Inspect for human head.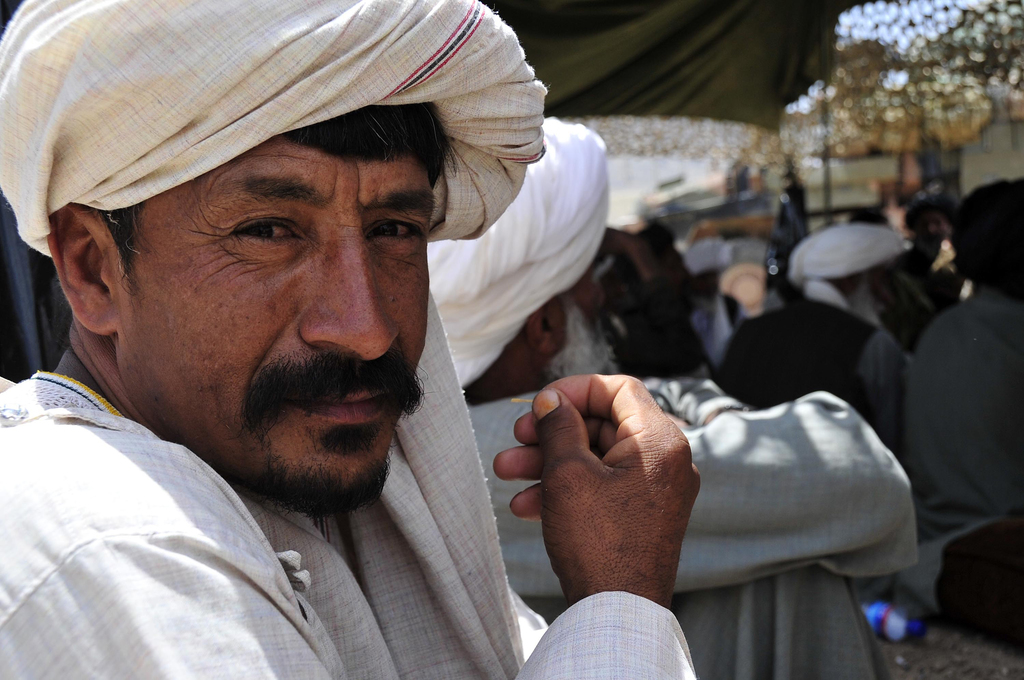
Inspection: BBox(788, 226, 892, 328).
